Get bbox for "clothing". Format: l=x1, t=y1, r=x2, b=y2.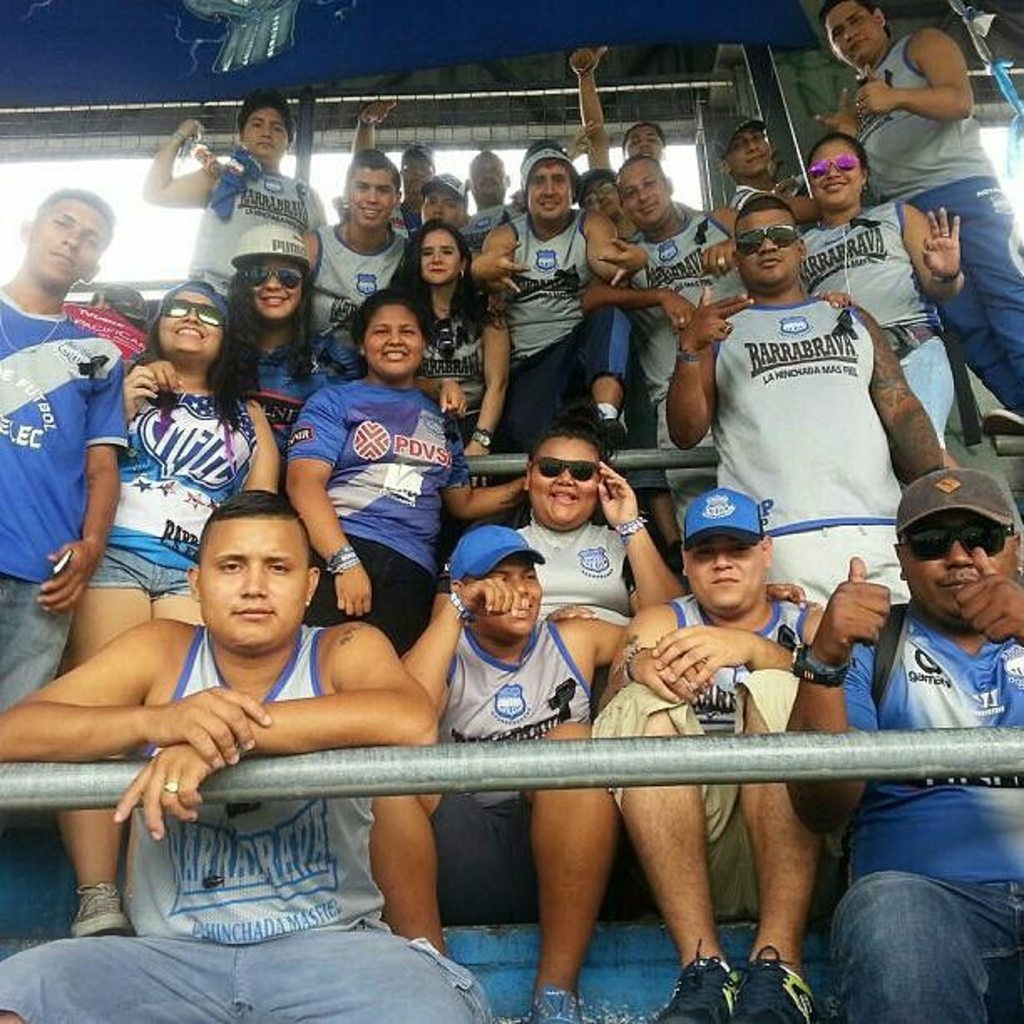
l=395, t=199, r=425, b=231.
